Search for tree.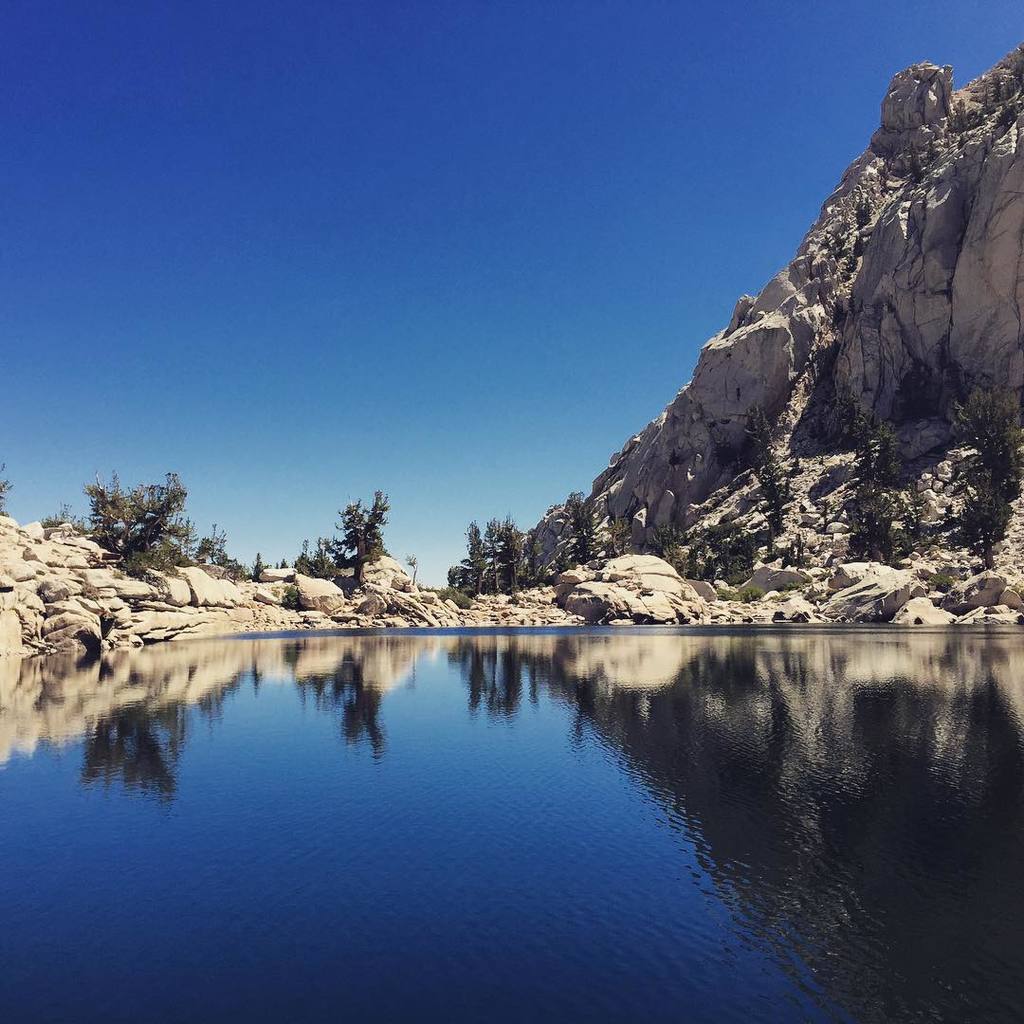
Found at [left=443, top=562, right=475, bottom=598].
